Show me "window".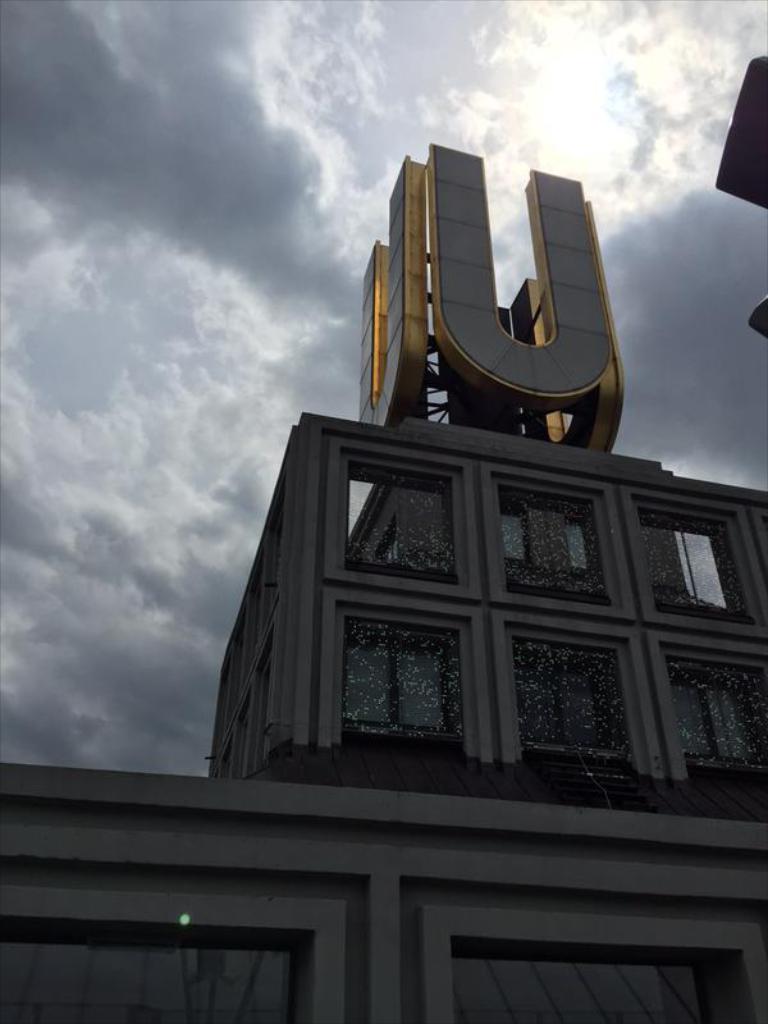
"window" is here: 655,648,762,787.
